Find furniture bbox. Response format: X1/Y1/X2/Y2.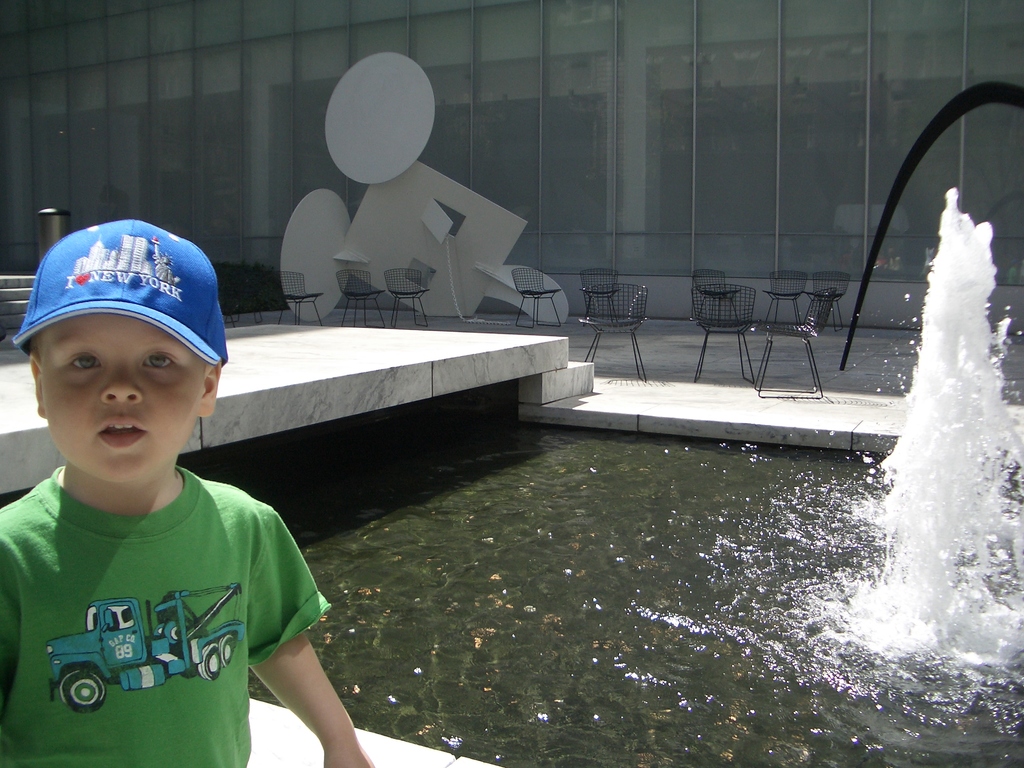
335/271/386/326.
